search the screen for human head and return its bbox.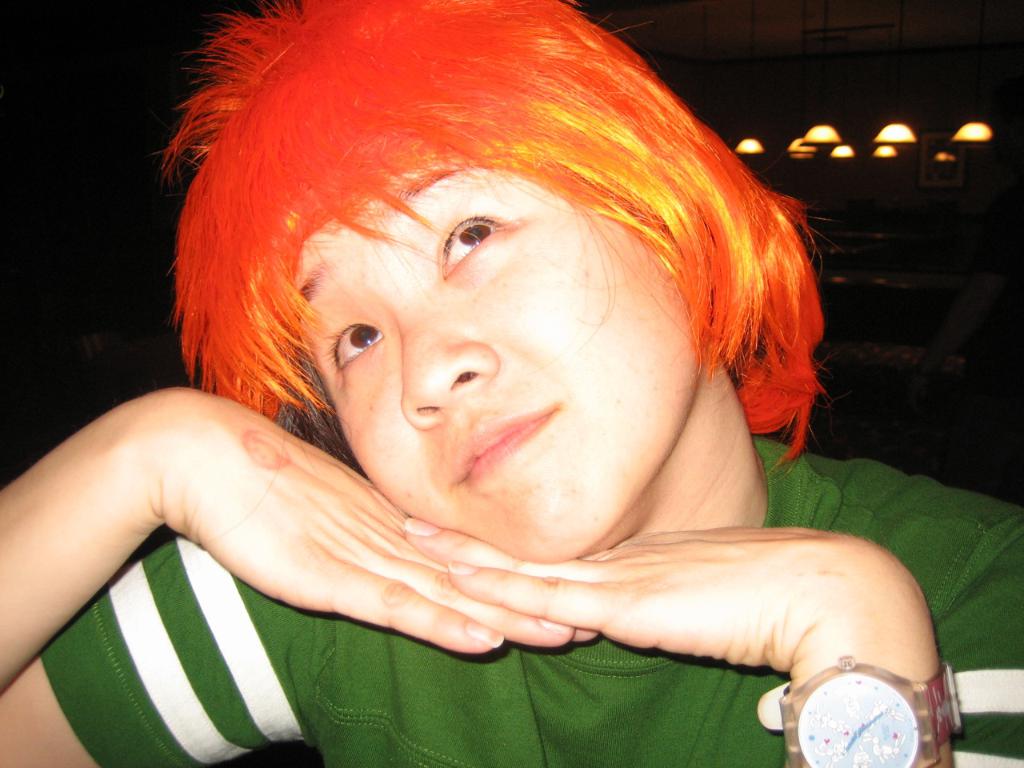
Found: 181:86:784:542.
